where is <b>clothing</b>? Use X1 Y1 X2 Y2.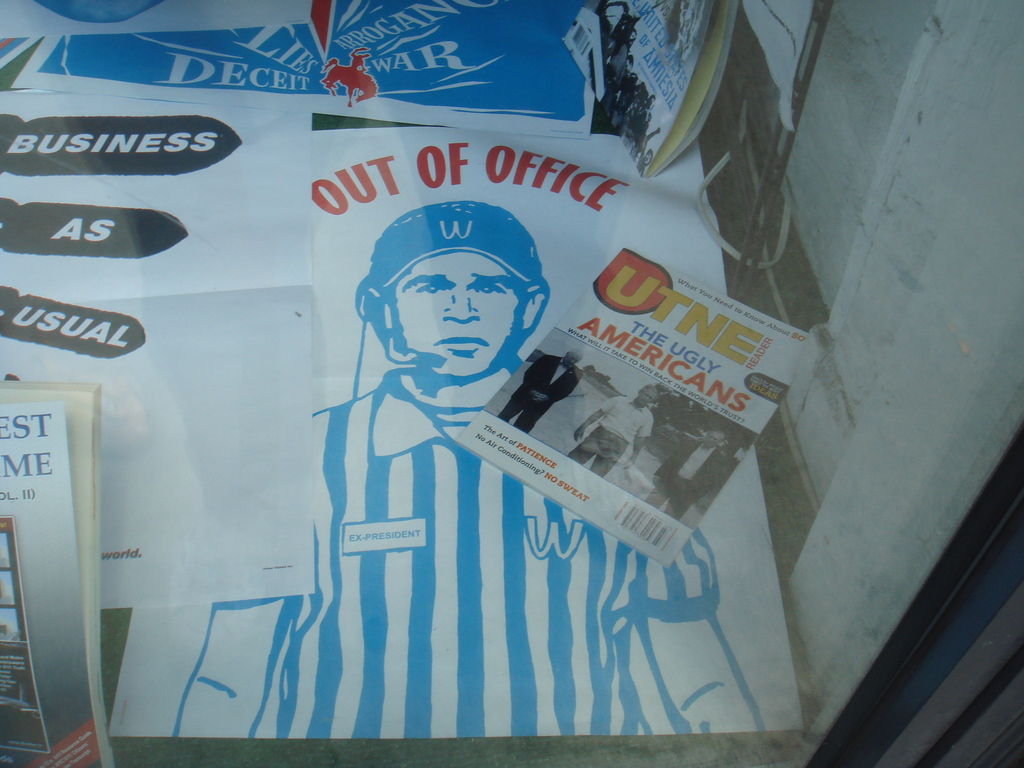
214 363 716 737.
